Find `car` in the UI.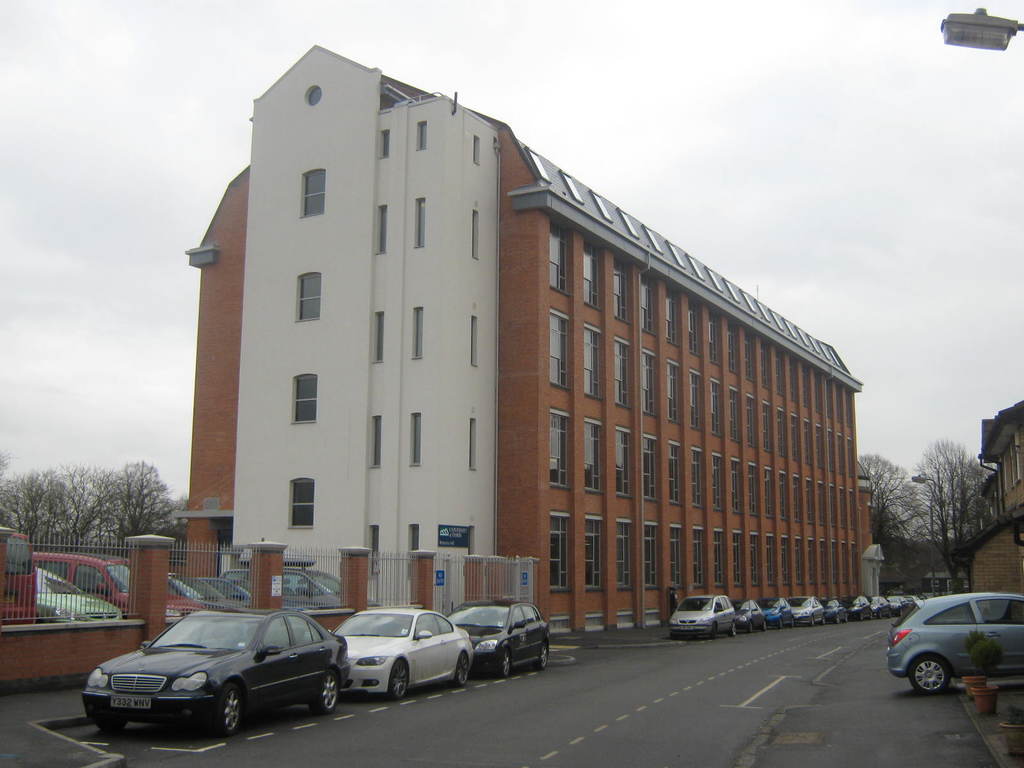
UI element at locate(158, 569, 243, 610).
